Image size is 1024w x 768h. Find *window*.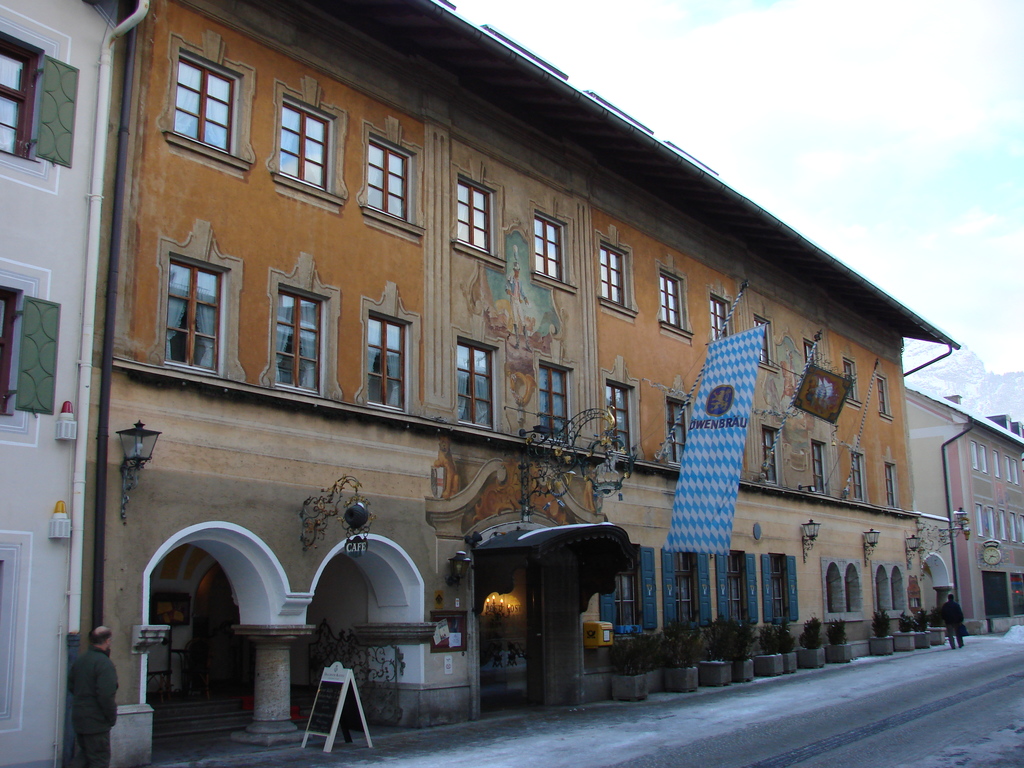
{"left": 140, "top": 222, "right": 215, "bottom": 376}.
